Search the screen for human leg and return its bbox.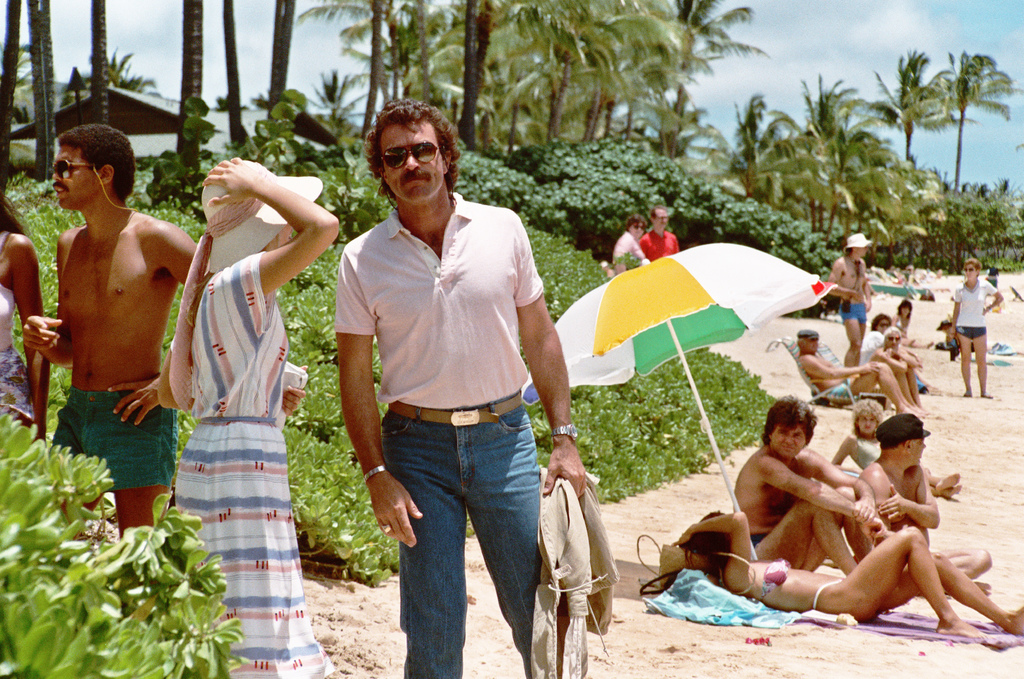
Found: detection(93, 389, 181, 536).
